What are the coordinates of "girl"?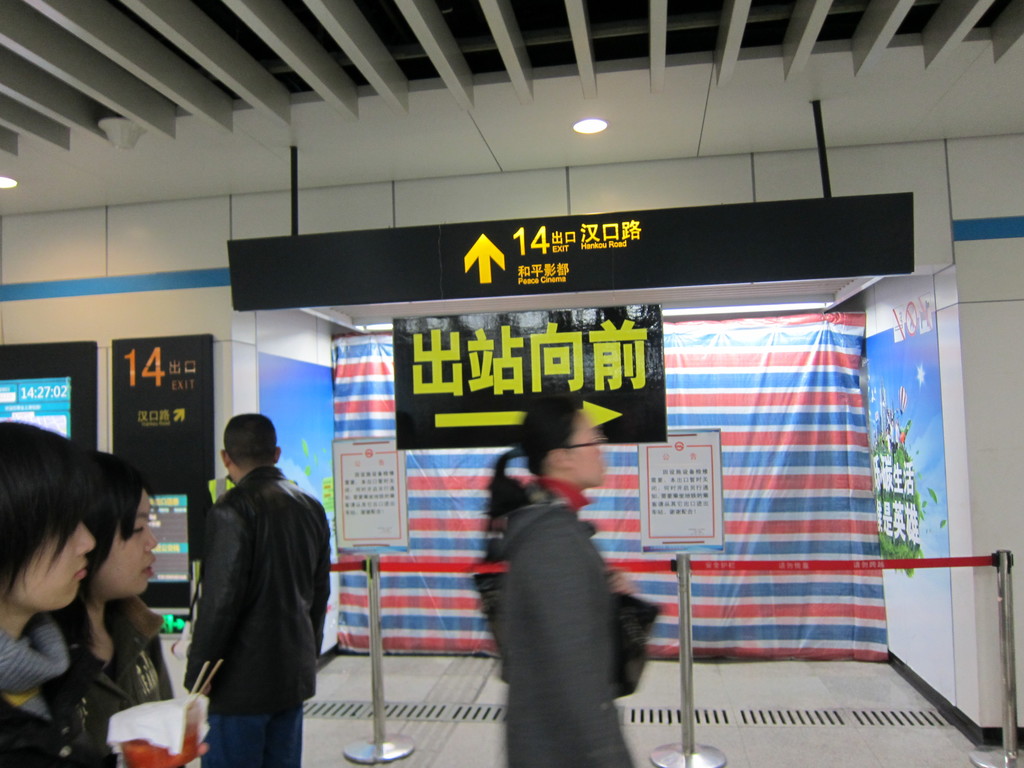
0:421:100:767.
